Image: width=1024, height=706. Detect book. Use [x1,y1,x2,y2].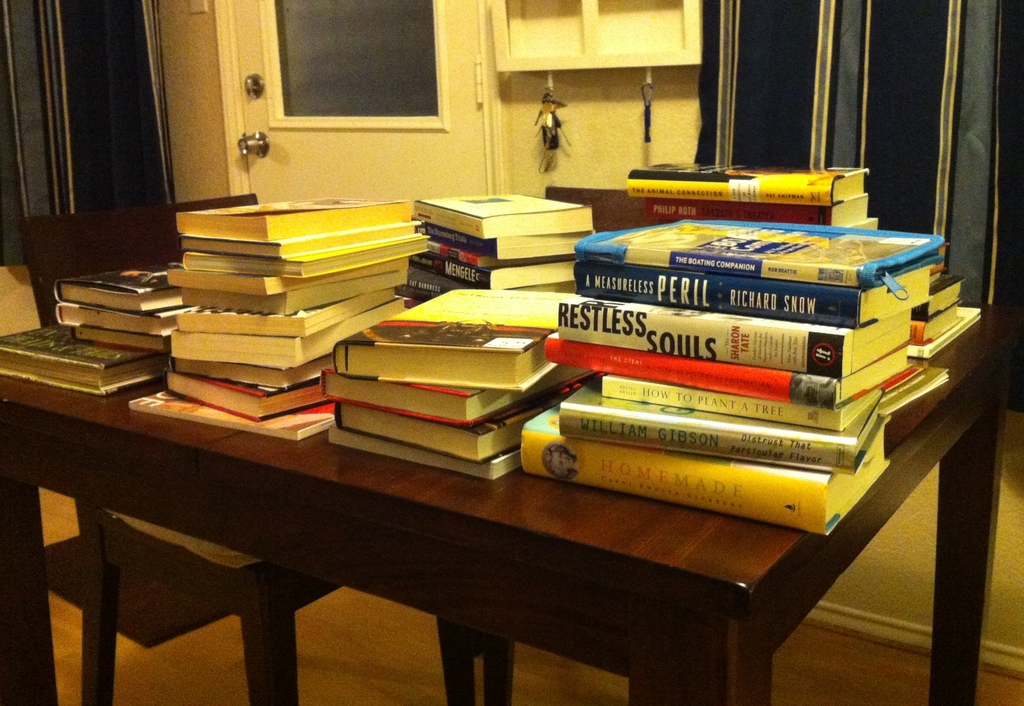
[623,156,868,201].
